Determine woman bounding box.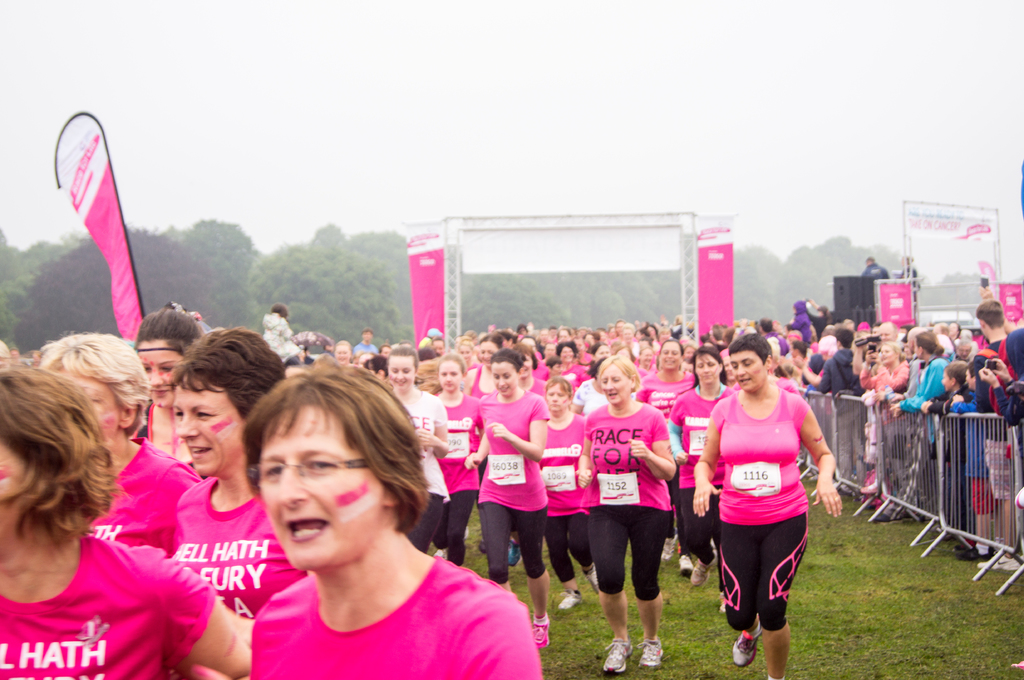
Determined: (461,351,553,656).
